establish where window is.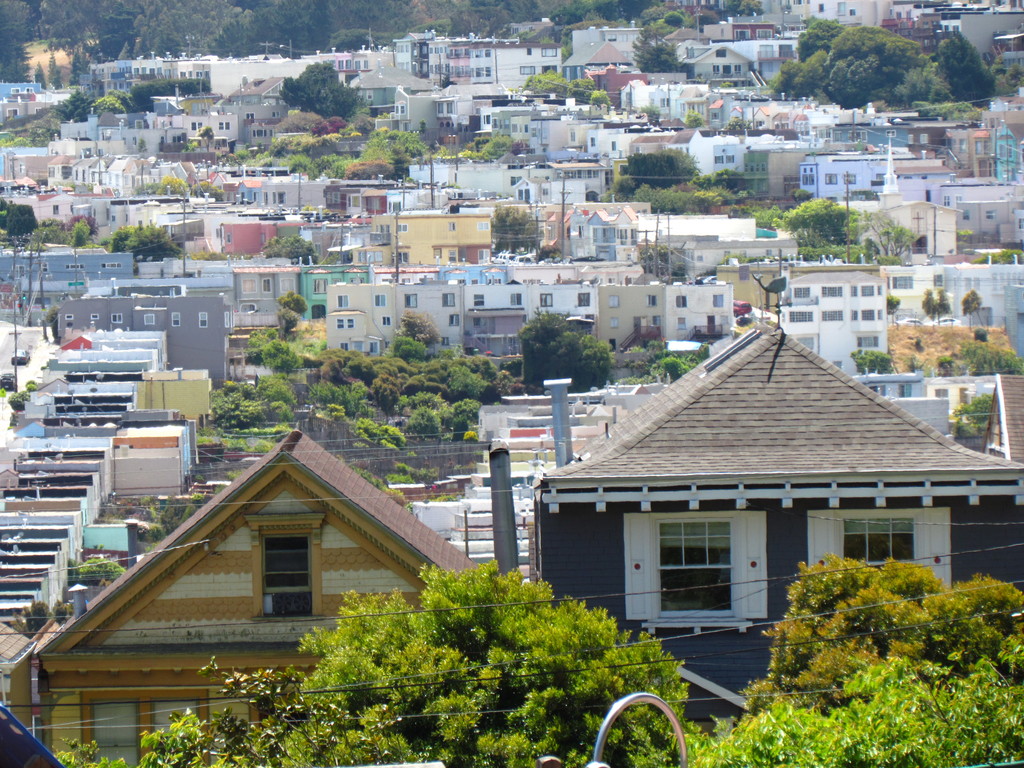
Established at <bbox>957, 193, 961, 207</bbox>.
